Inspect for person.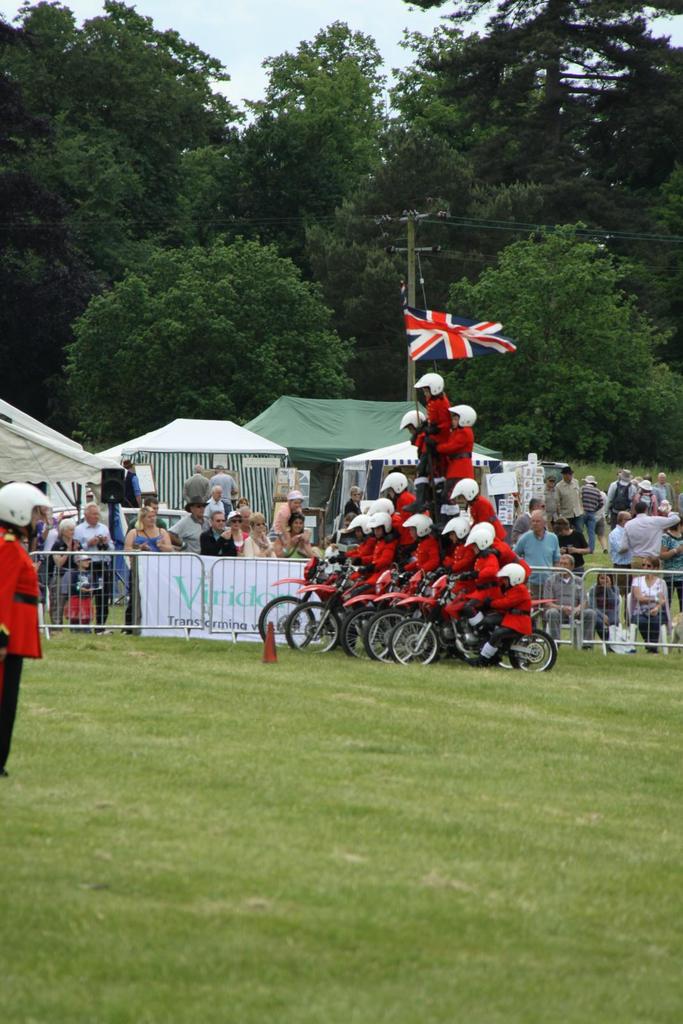
Inspection: select_region(127, 502, 177, 636).
